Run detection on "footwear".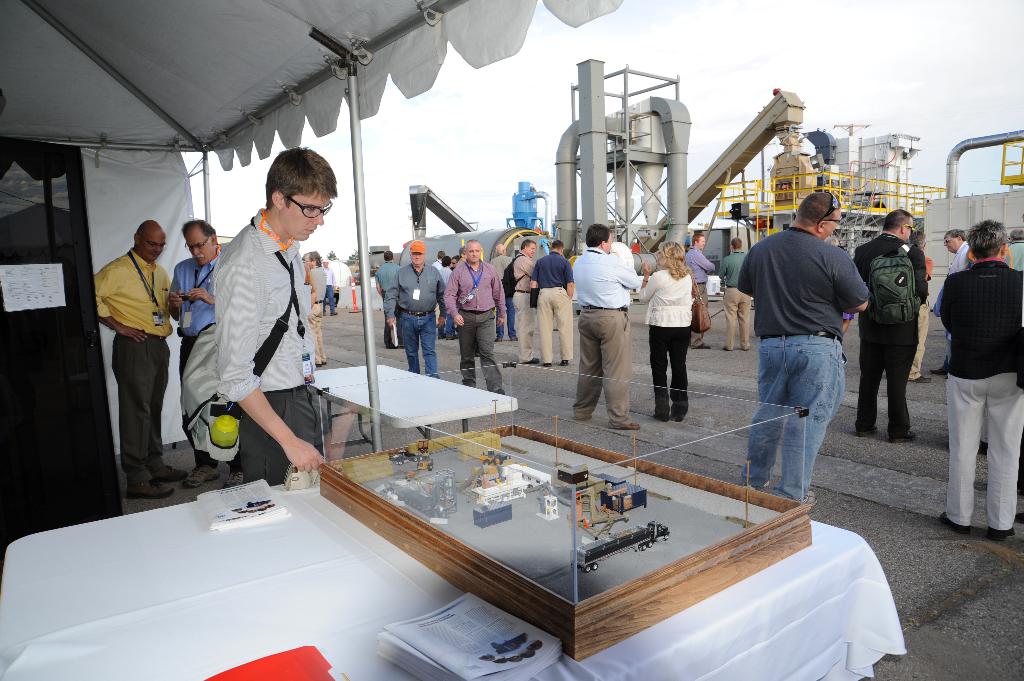
Result: box(991, 527, 1014, 541).
